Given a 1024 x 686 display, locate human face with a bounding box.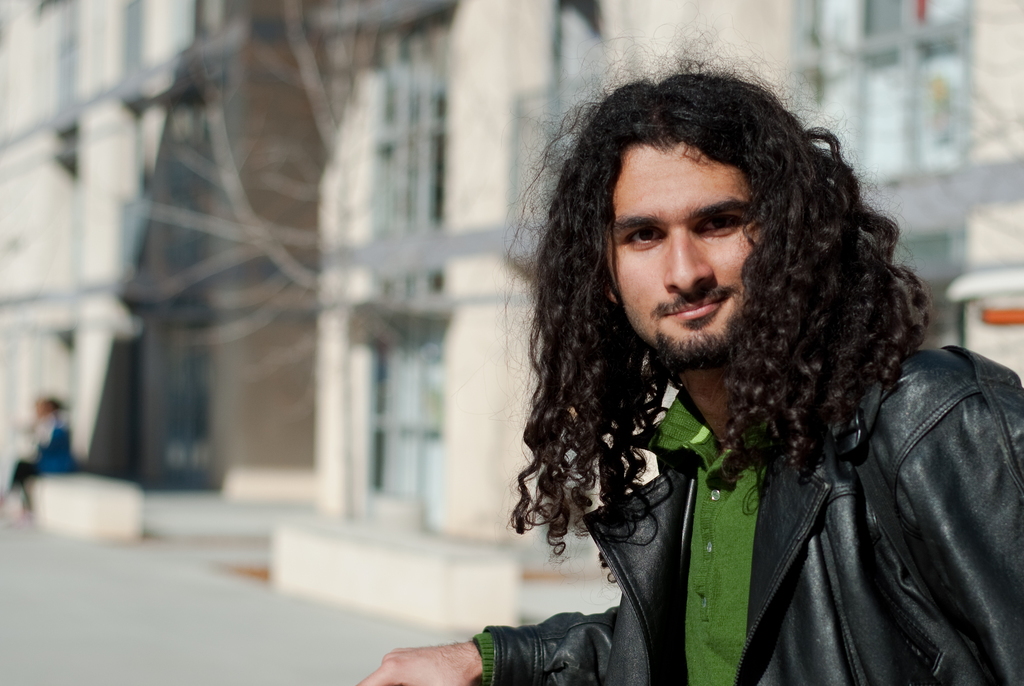
Located: bbox=[609, 152, 746, 373].
